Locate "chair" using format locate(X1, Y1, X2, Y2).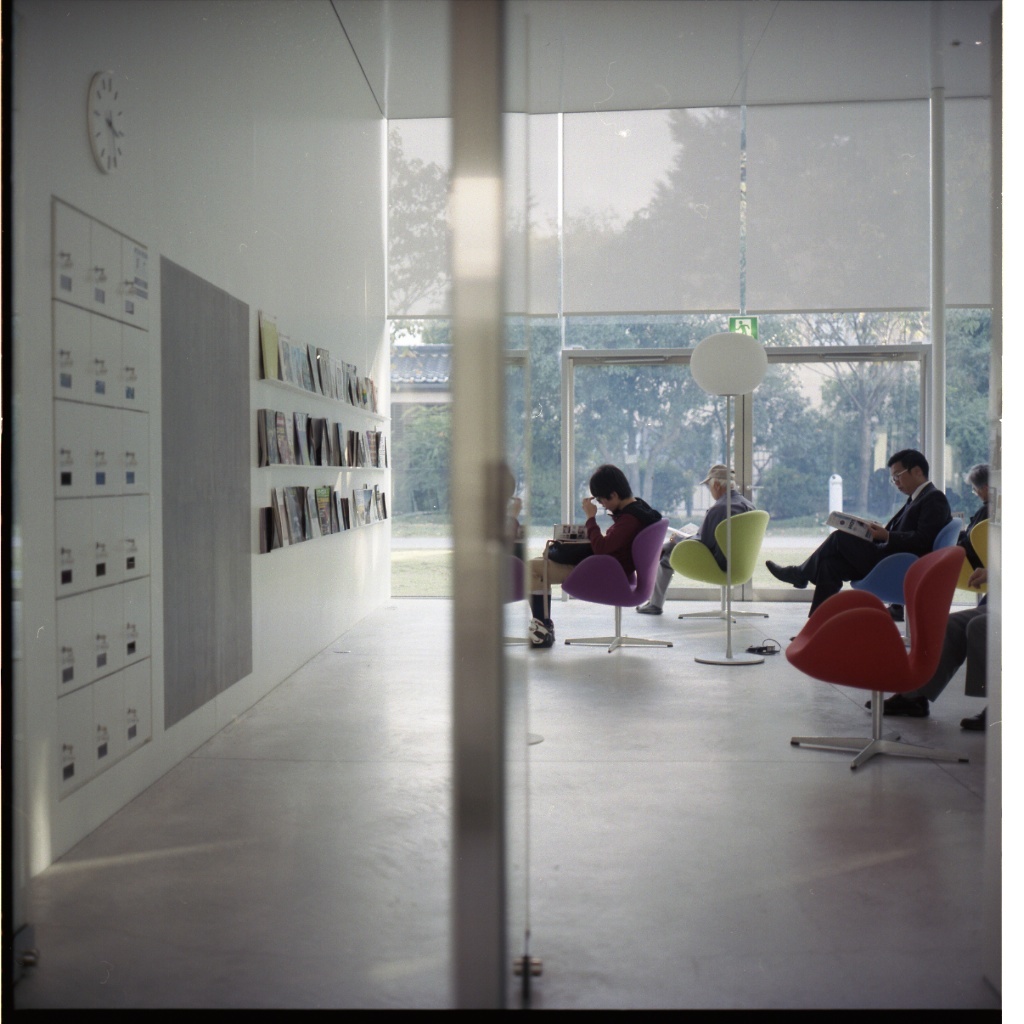
locate(562, 516, 677, 650).
